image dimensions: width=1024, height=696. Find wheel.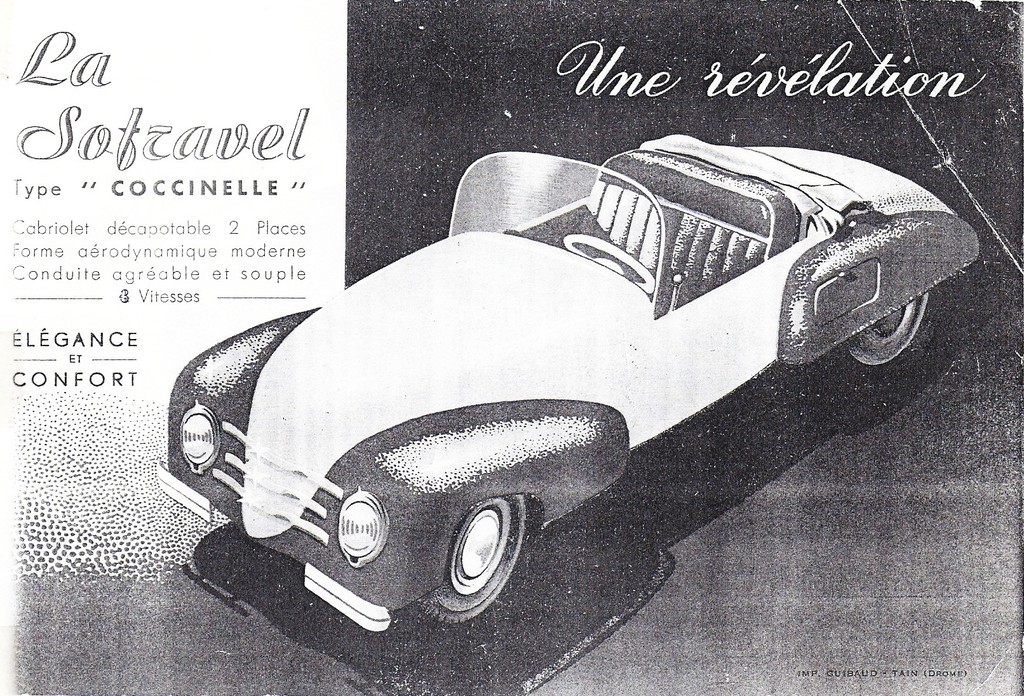
<bbox>835, 295, 931, 371</bbox>.
